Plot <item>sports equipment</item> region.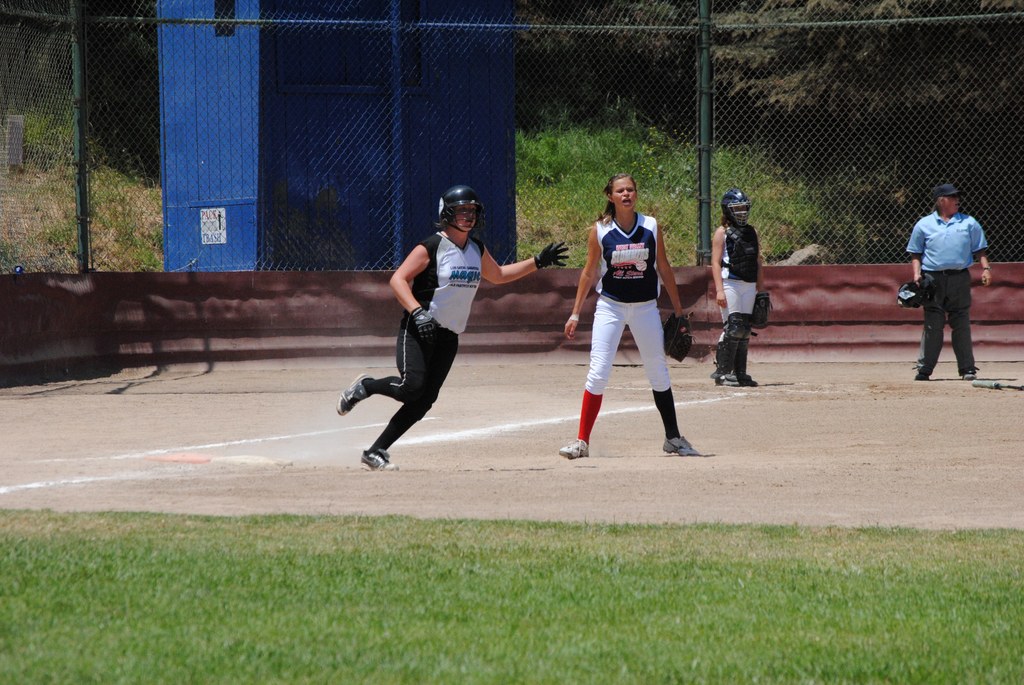
Plotted at 411 306 441 344.
